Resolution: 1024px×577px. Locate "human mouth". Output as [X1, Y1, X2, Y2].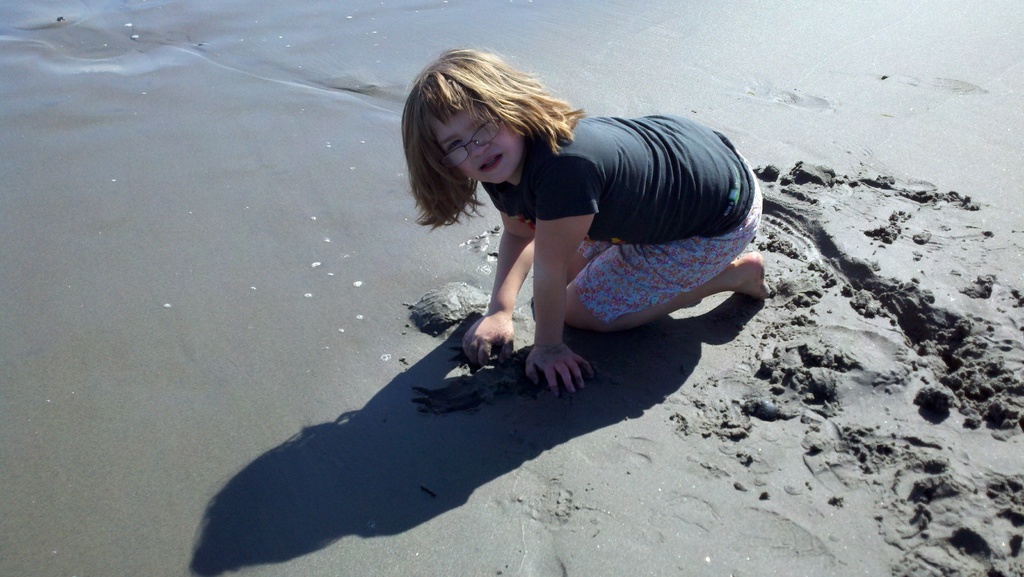
[477, 152, 504, 171].
